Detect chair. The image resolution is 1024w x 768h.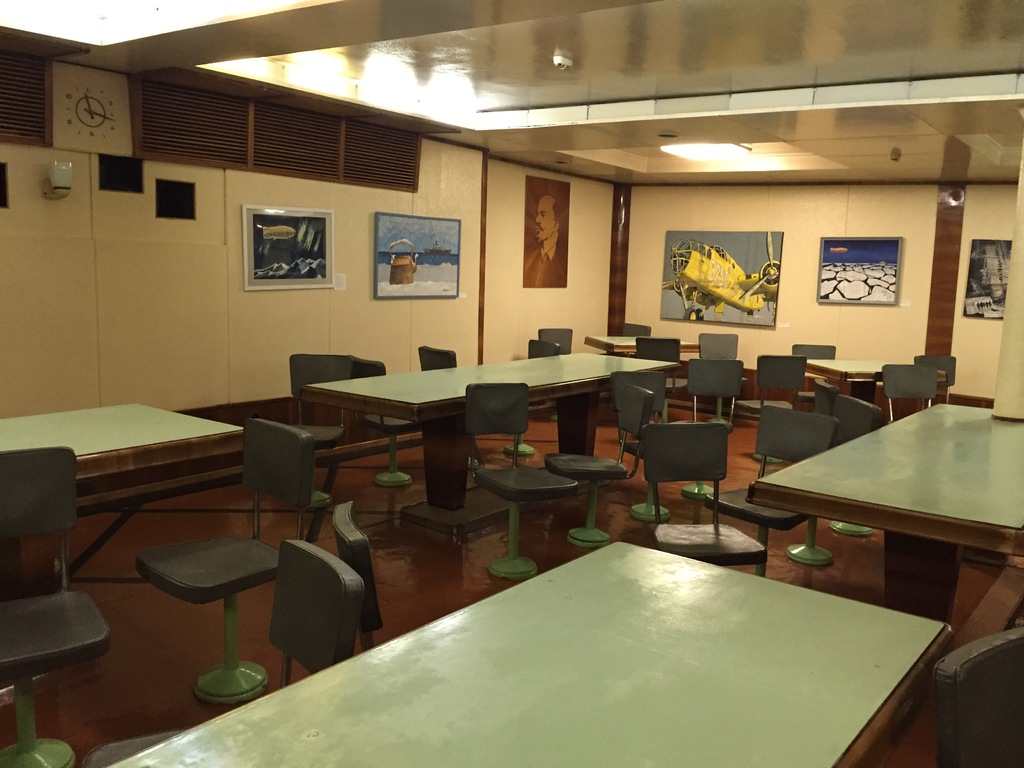
<box>542,321,571,358</box>.
